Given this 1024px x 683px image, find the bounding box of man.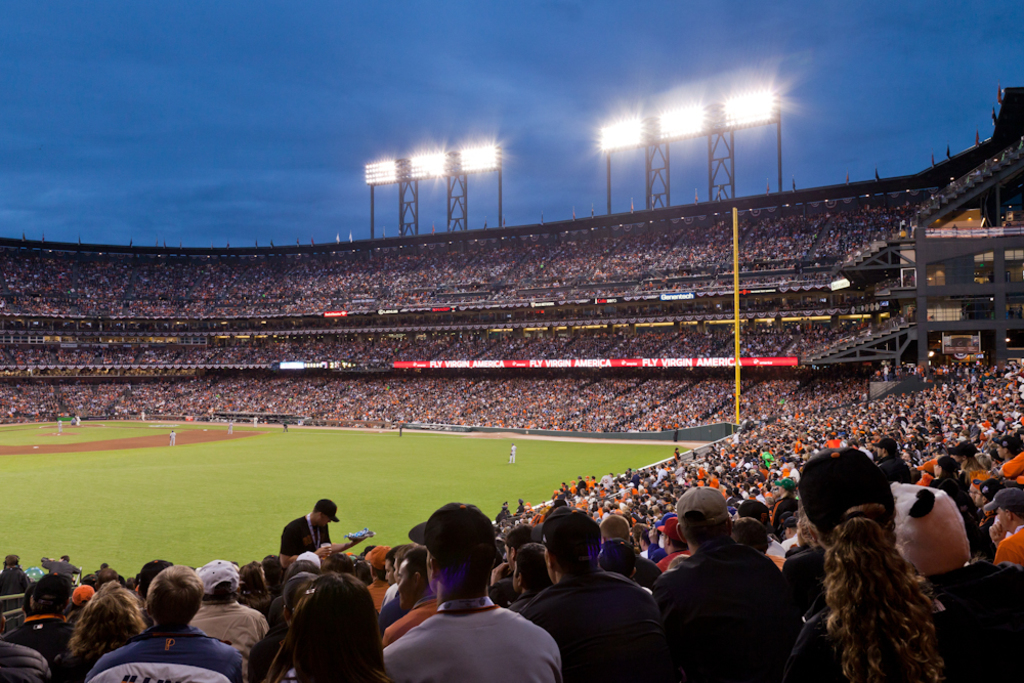
bbox=[56, 416, 62, 432].
